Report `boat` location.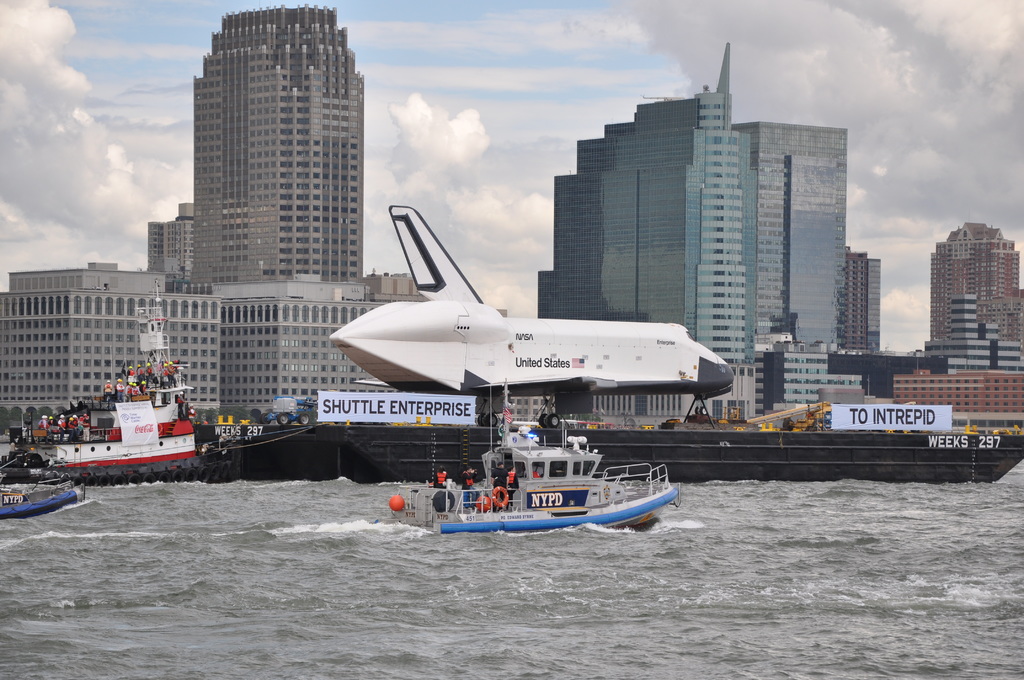
Report: {"left": 344, "top": 407, "right": 704, "bottom": 539}.
